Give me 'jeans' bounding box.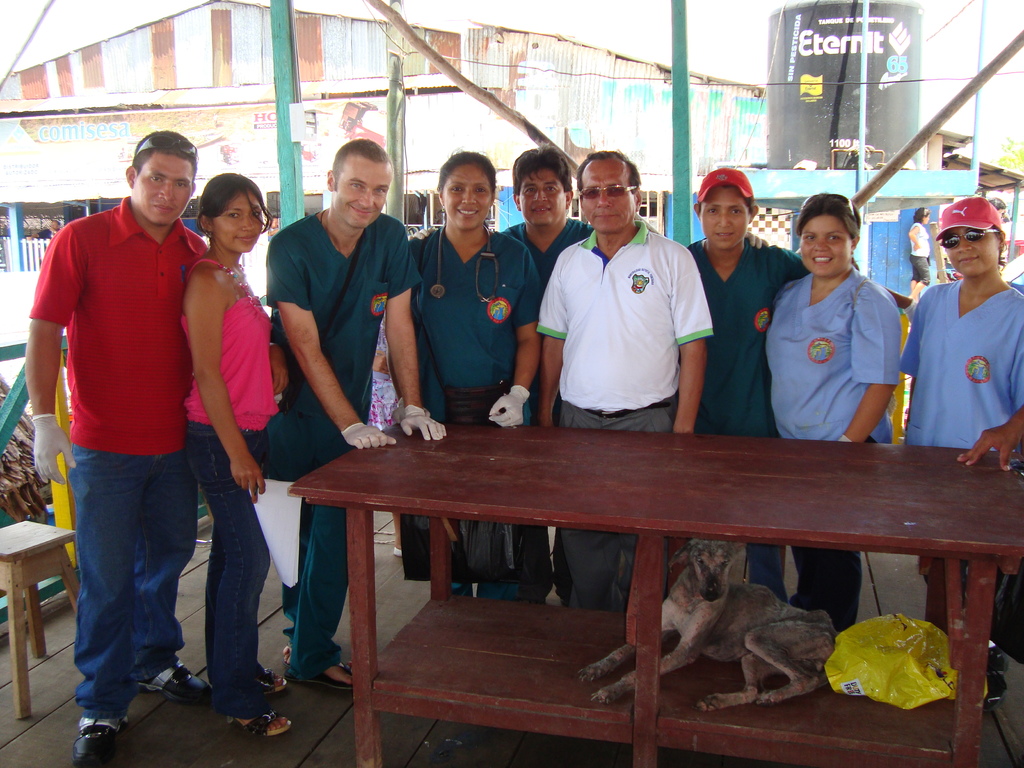
[745,538,783,600].
